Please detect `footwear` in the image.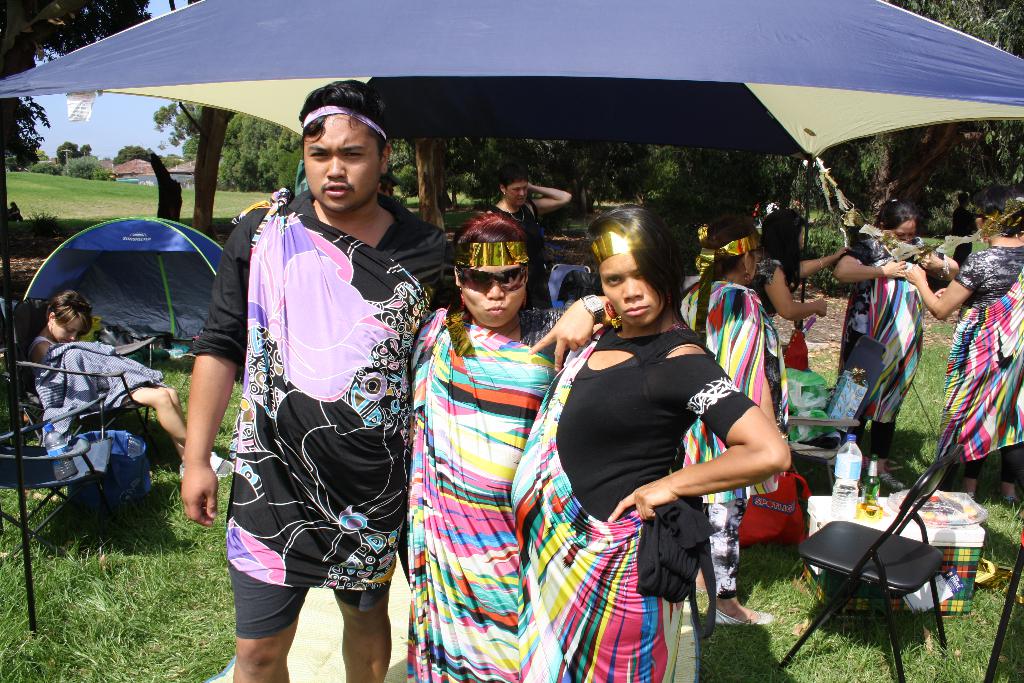
l=877, t=470, r=907, b=500.
